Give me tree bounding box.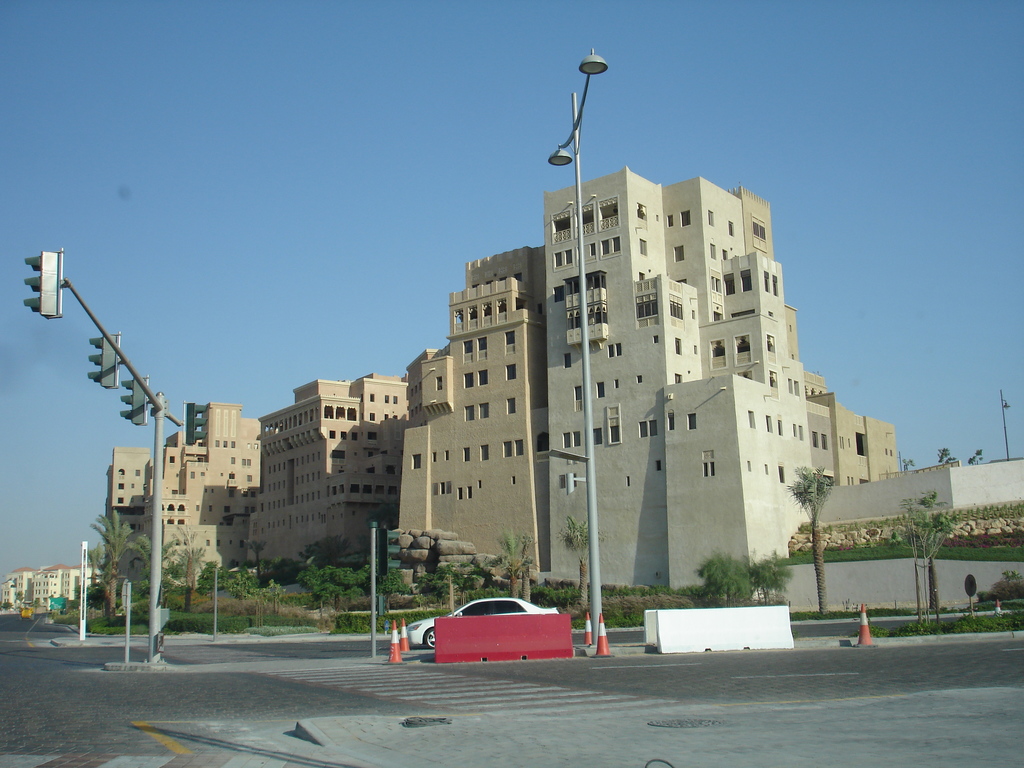
[x1=922, y1=513, x2=959, y2=609].
